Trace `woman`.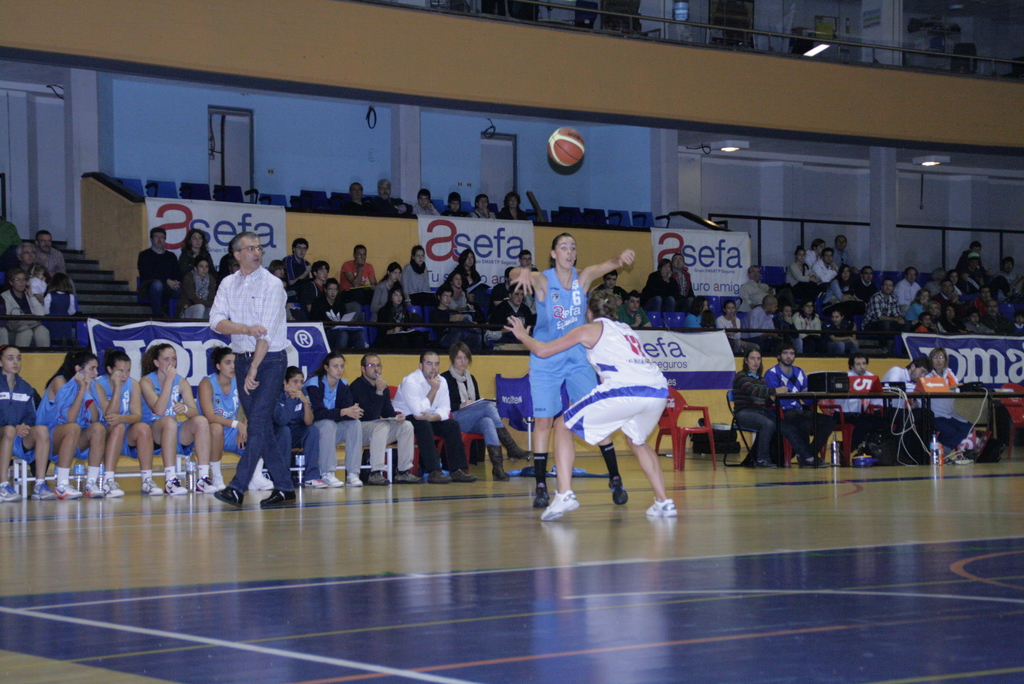
Traced to bbox=[683, 295, 712, 331].
